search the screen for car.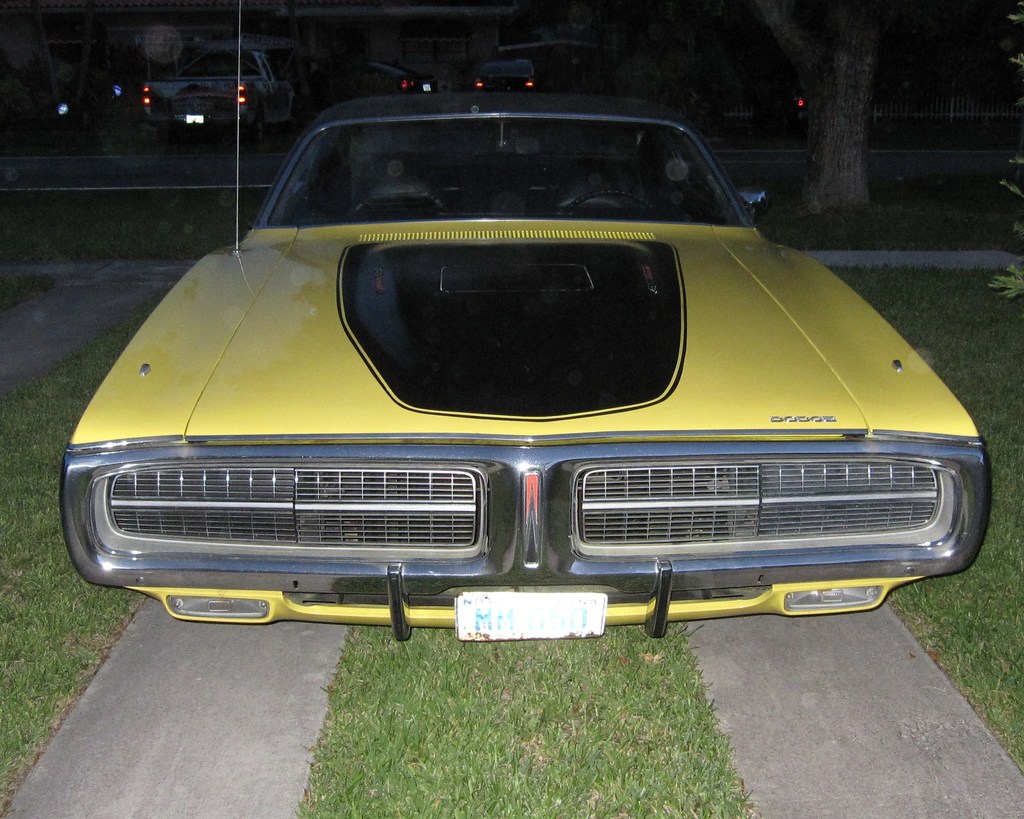
Found at (left=469, top=60, right=540, bottom=93).
